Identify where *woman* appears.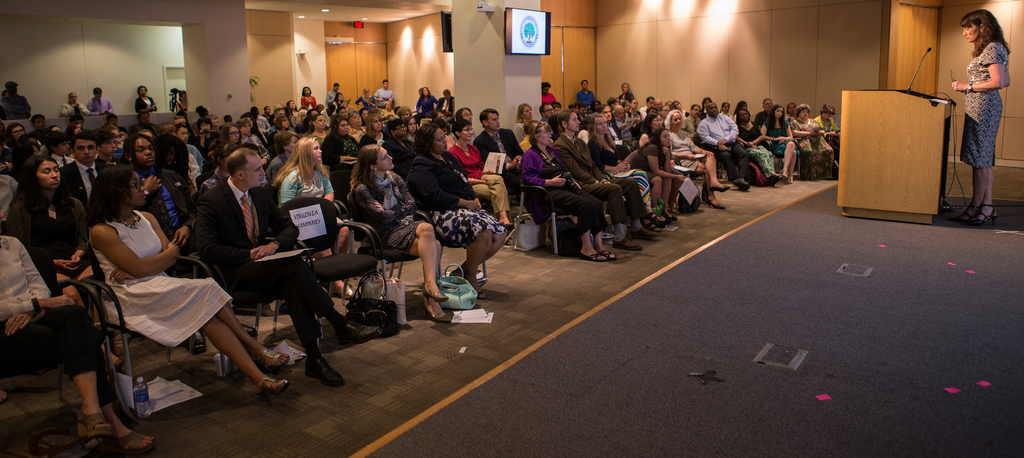
Appears at [x1=522, y1=120, x2=616, y2=261].
